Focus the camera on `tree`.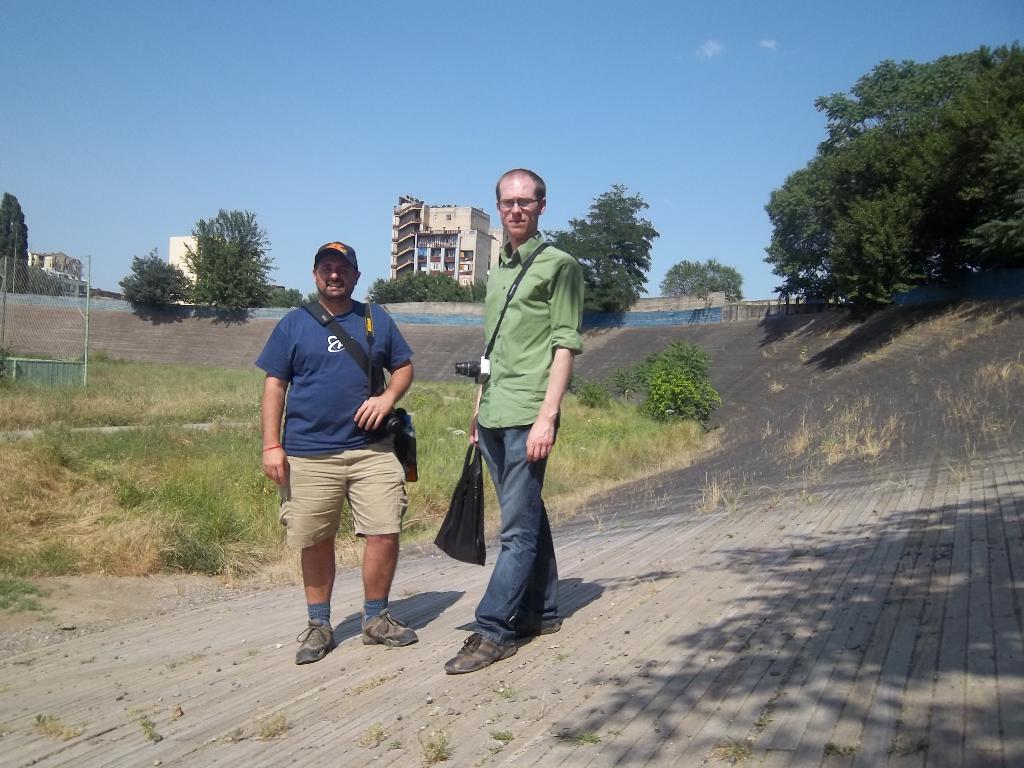
Focus region: <region>655, 258, 742, 300</region>.
